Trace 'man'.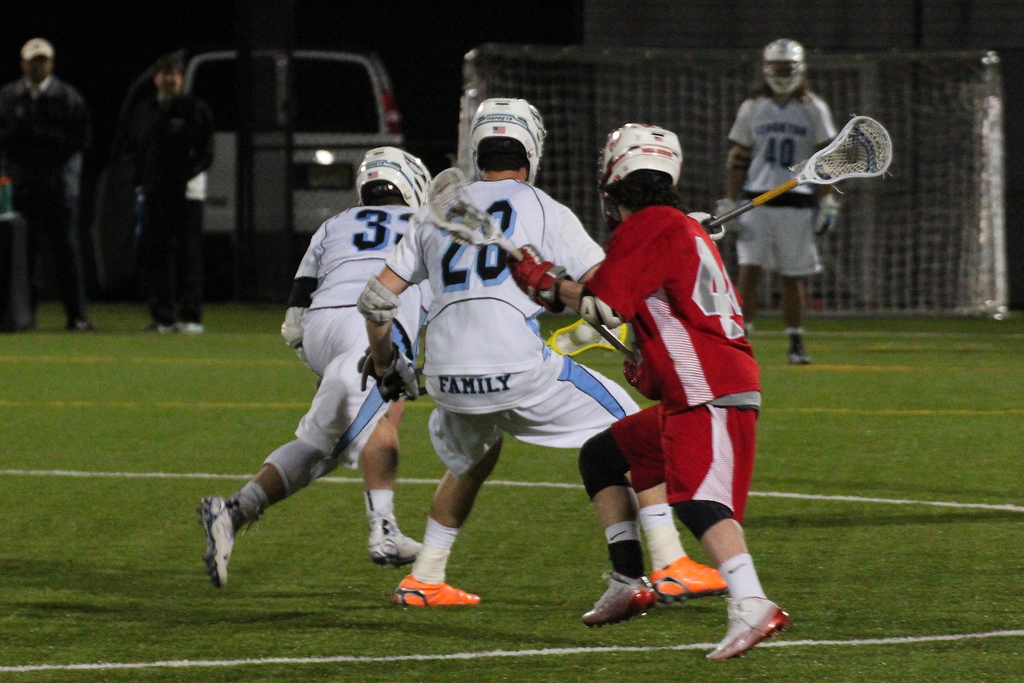
Traced to [x1=356, y1=98, x2=734, y2=608].
